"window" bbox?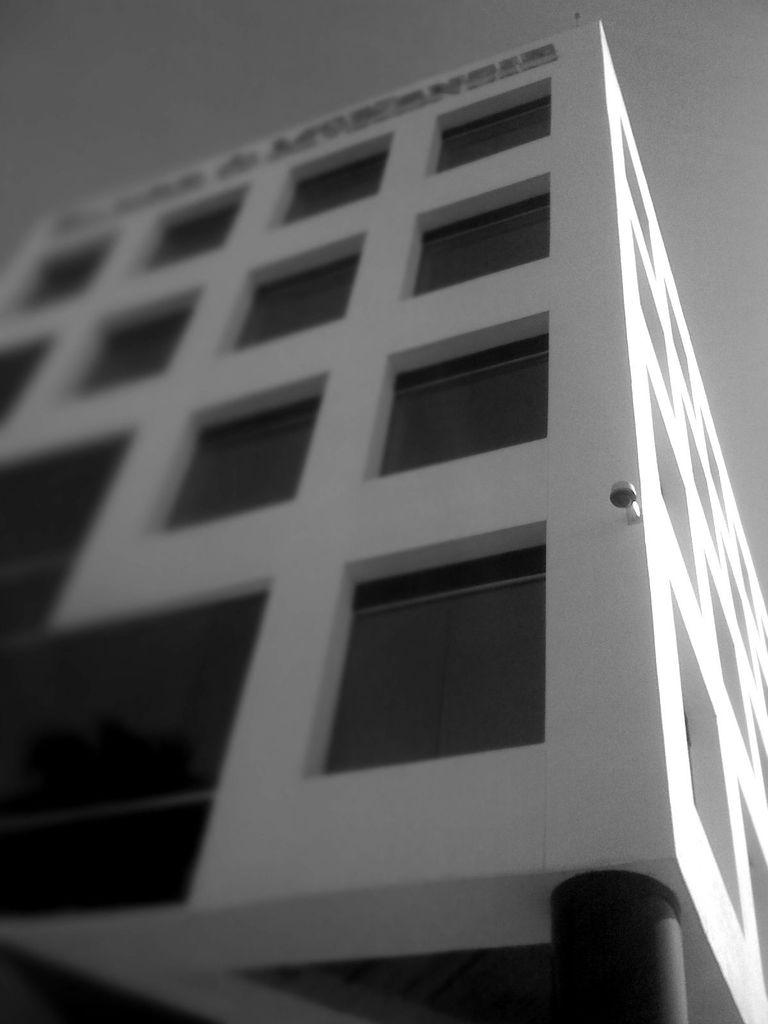
<box>391,325,563,481</box>
